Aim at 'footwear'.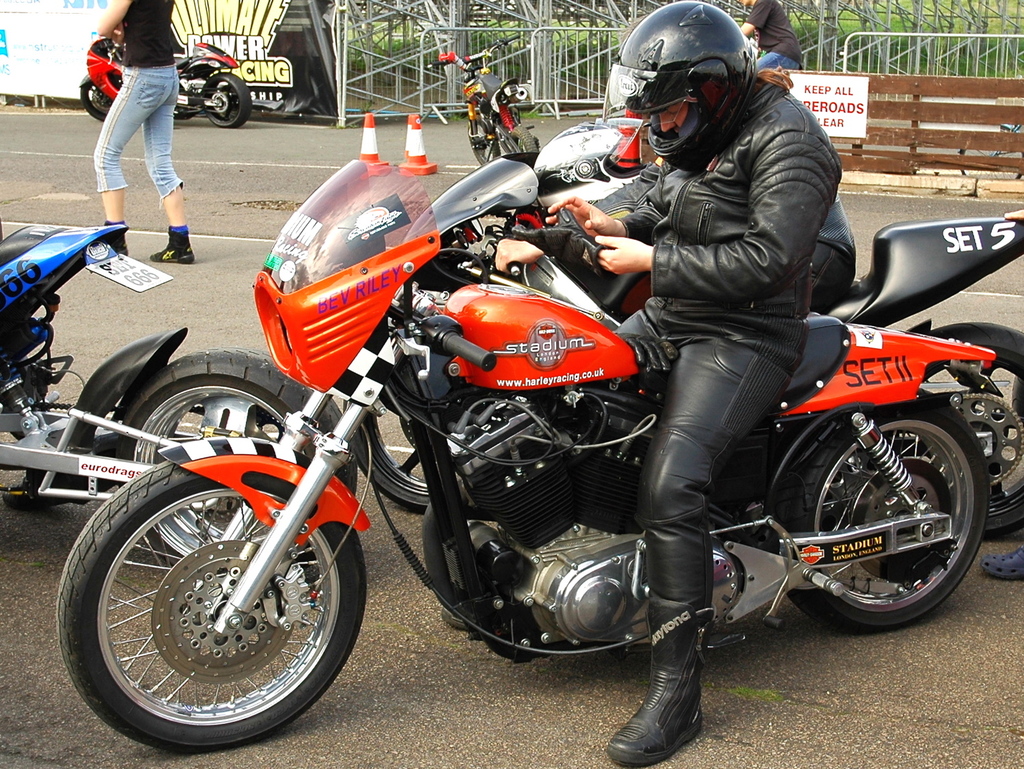
Aimed at rect(439, 599, 467, 626).
